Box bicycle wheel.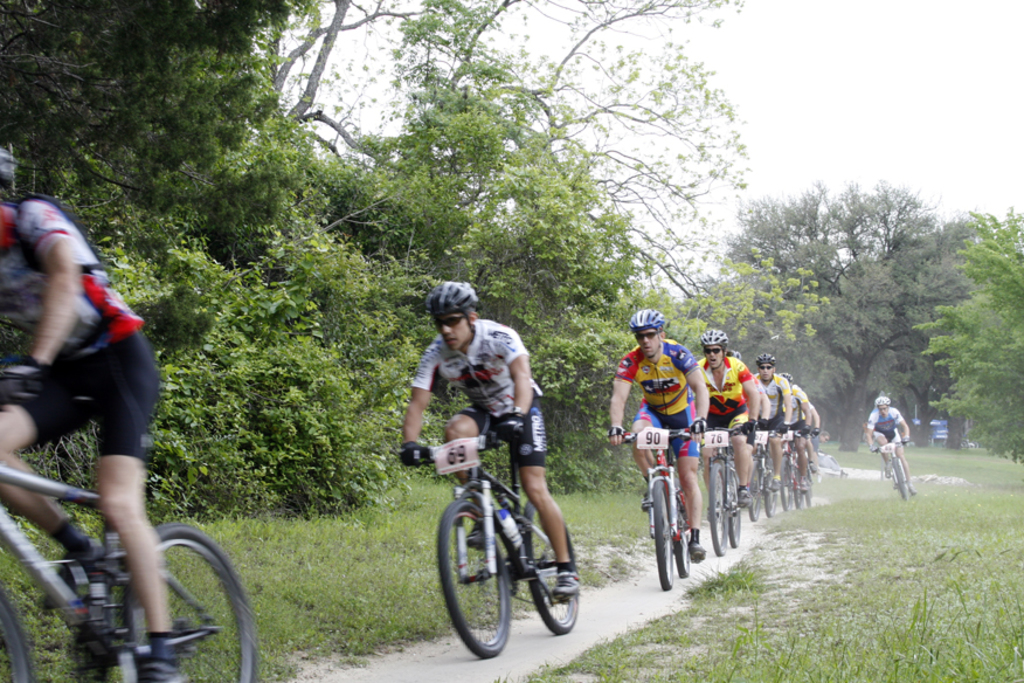
bbox=[892, 460, 908, 496].
